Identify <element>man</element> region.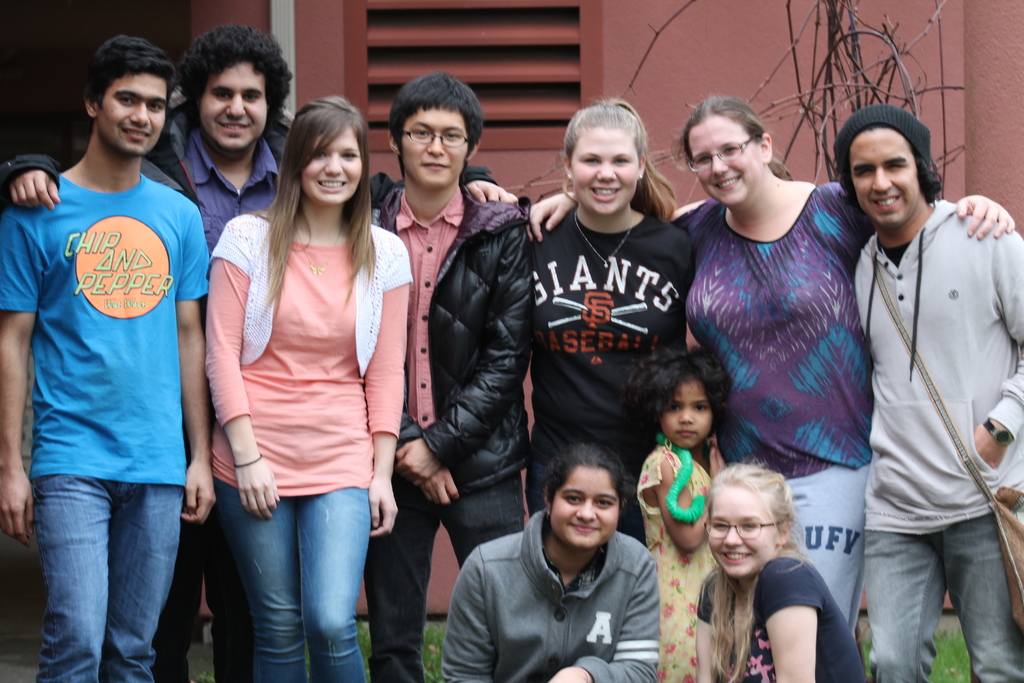
Region: l=0, t=29, r=516, b=646.
